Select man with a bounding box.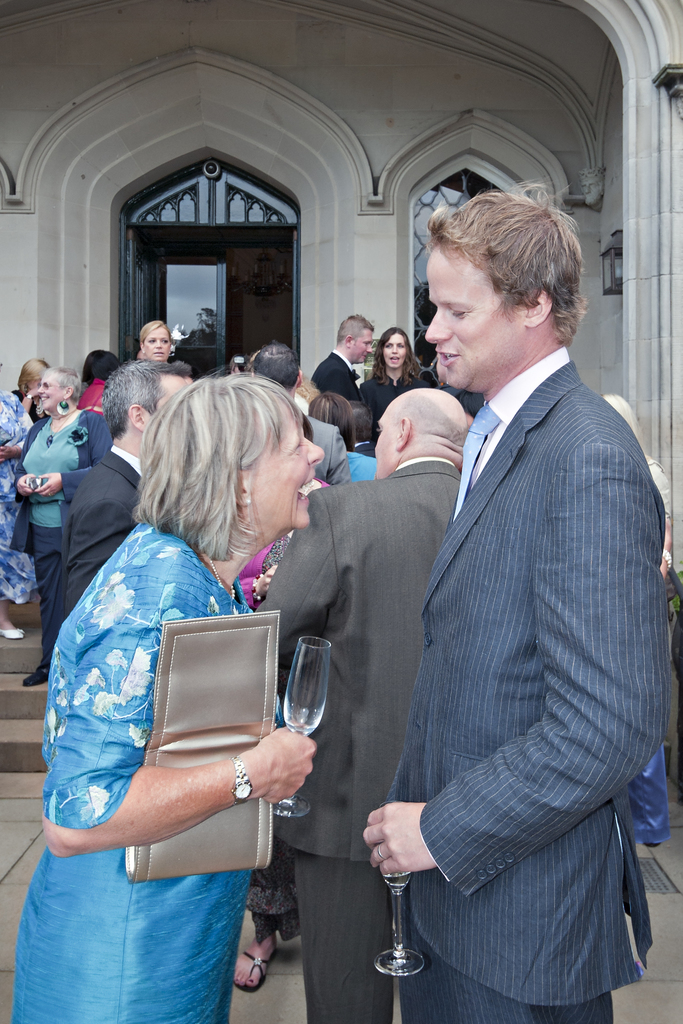
locate(53, 358, 201, 627).
